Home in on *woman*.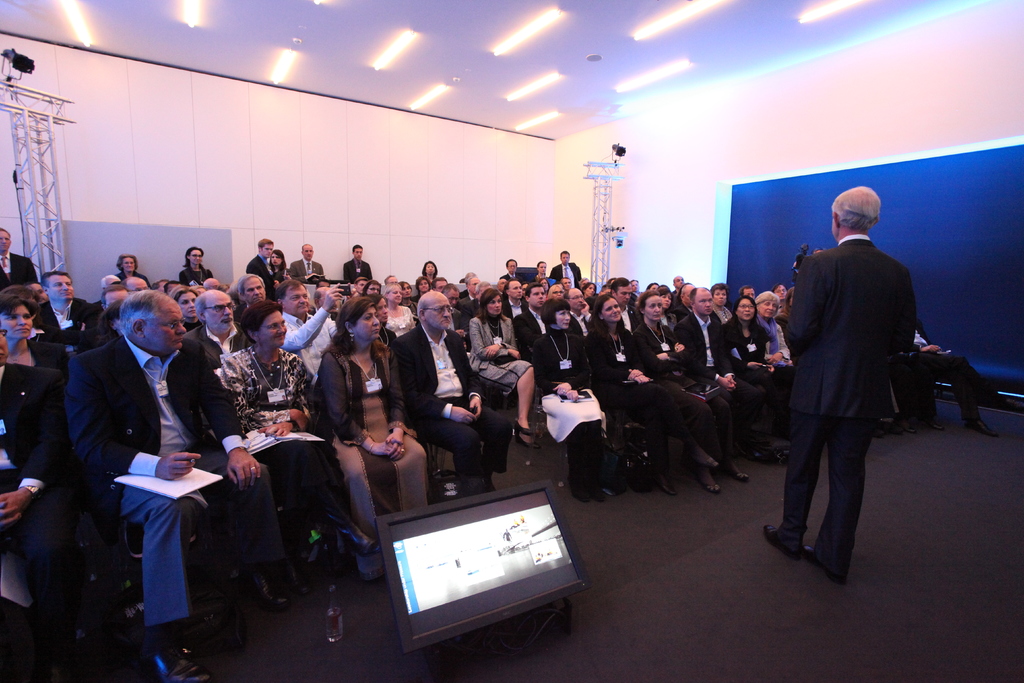
Homed in at crop(750, 292, 791, 363).
